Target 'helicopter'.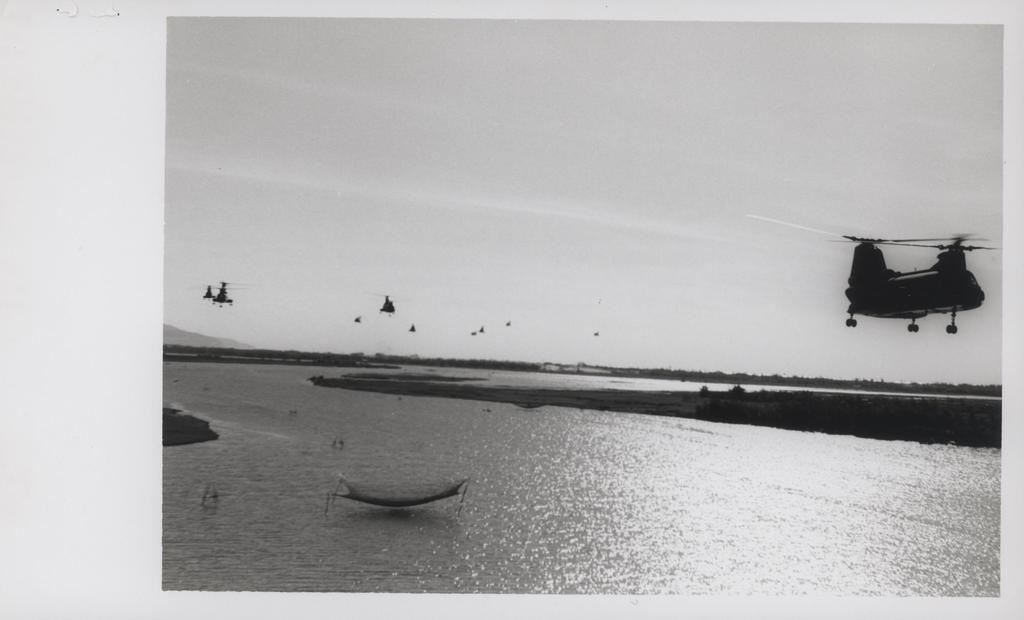
Target region: region(190, 282, 241, 301).
